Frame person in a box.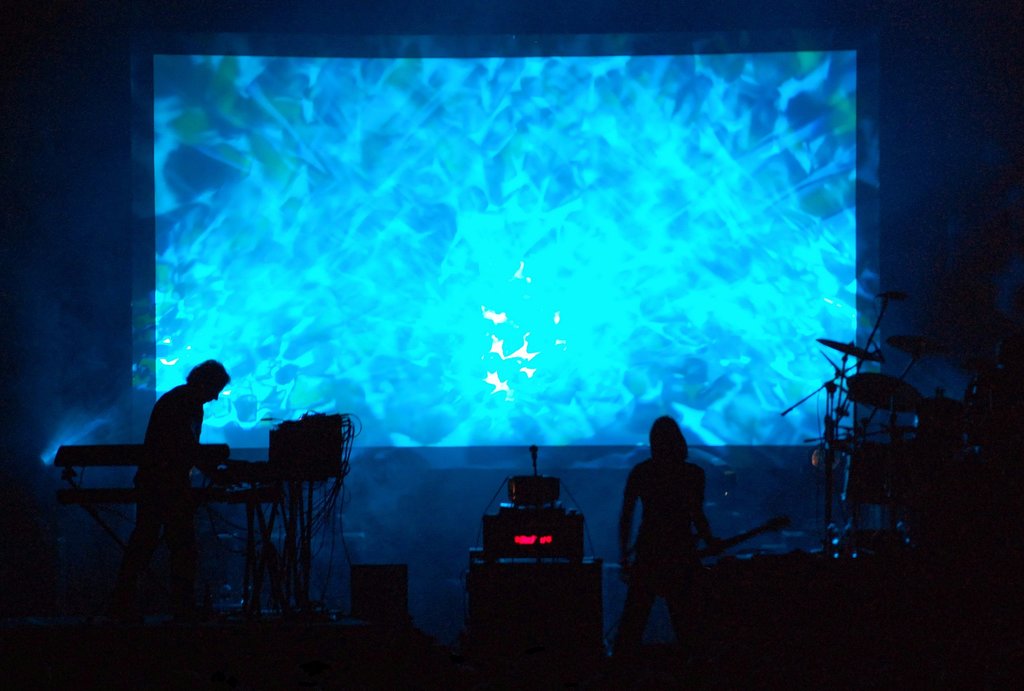
(111, 359, 230, 621).
